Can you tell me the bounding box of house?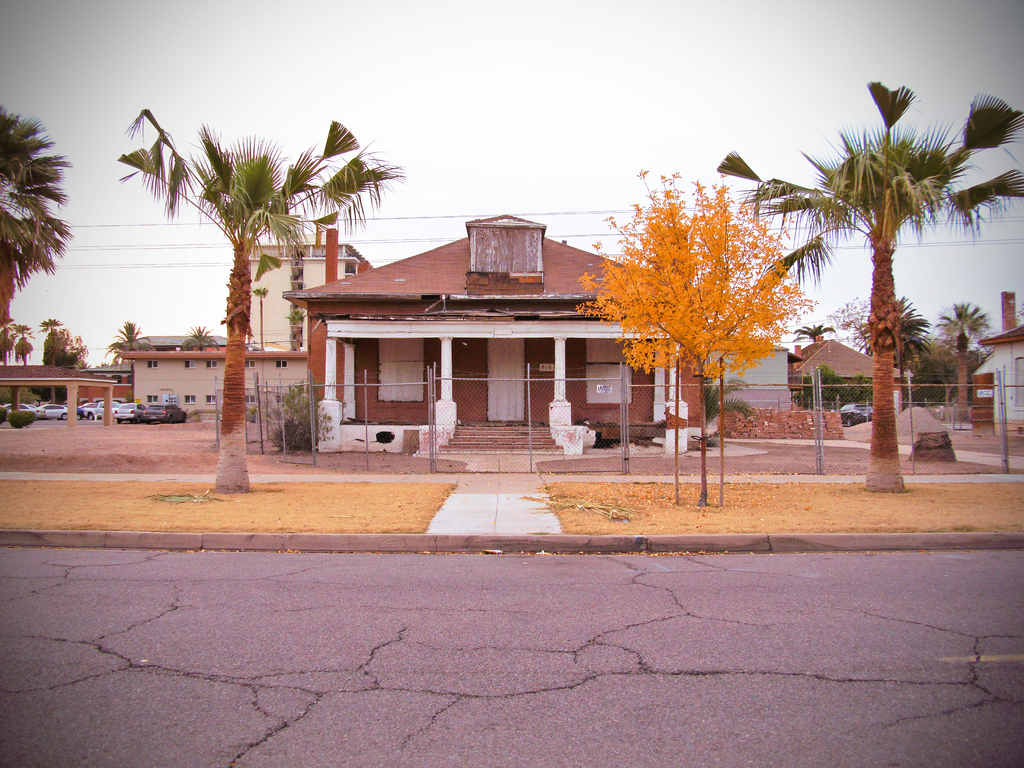
972 290 1023 431.
